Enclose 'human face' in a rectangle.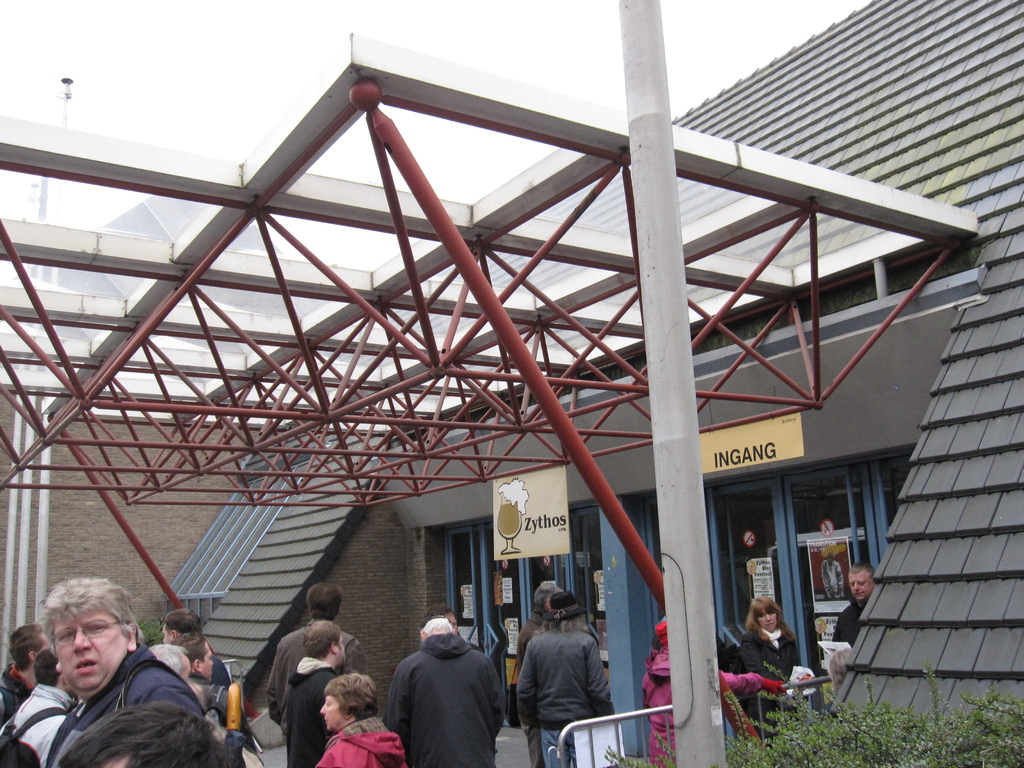
{"x1": 850, "y1": 568, "x2": 876, "y2": 607}.
